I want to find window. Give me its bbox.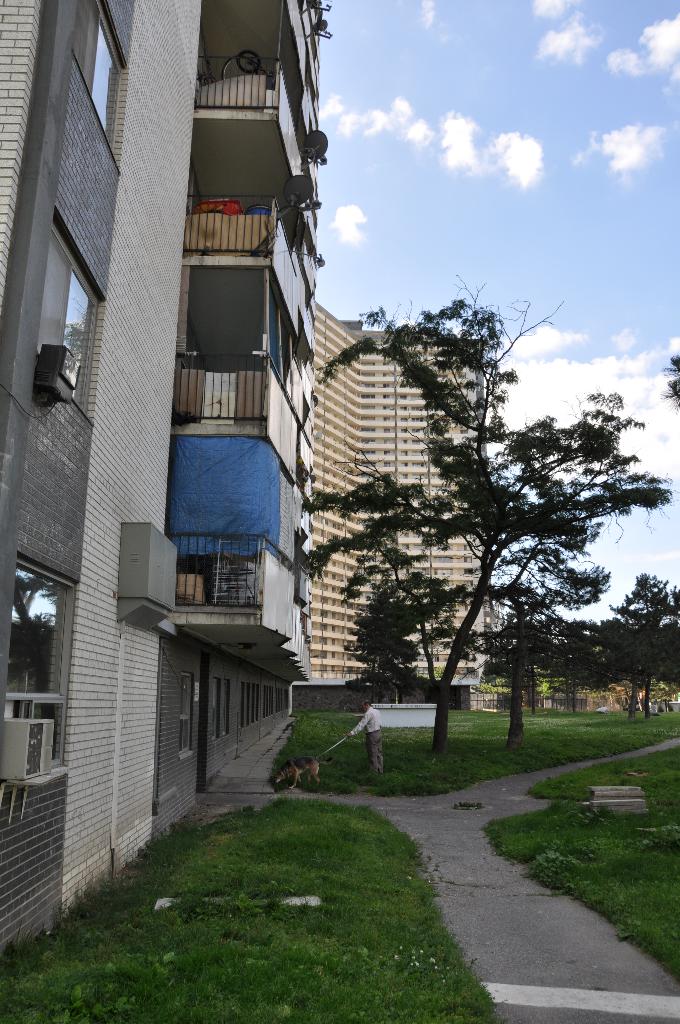
(37, 220, 100, 417).
